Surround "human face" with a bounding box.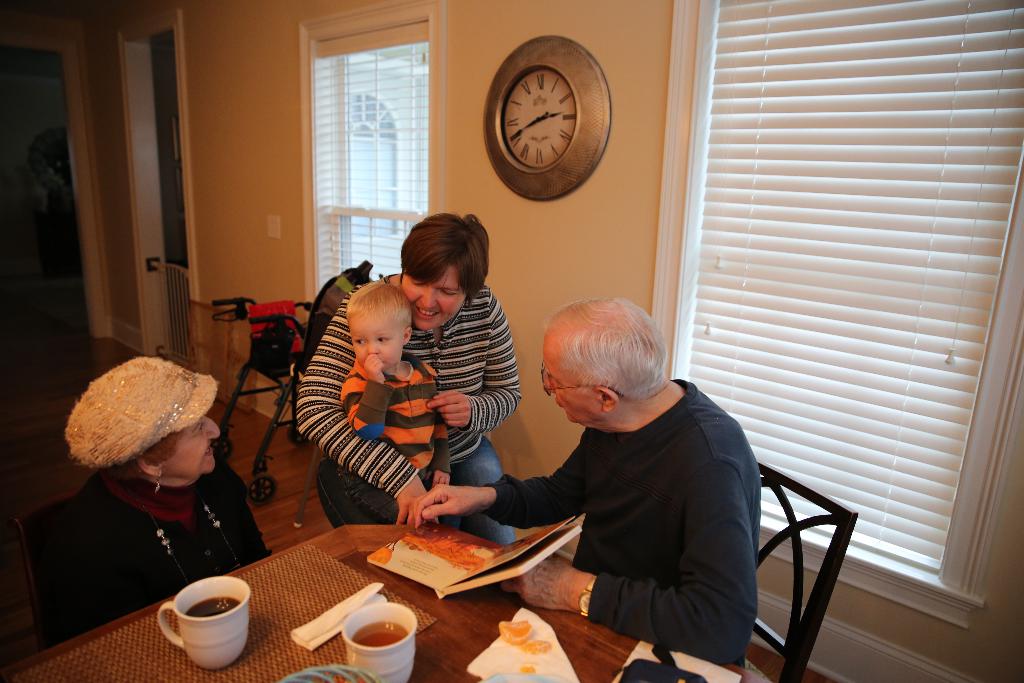
l=161, t=413, r=223, b=480.
